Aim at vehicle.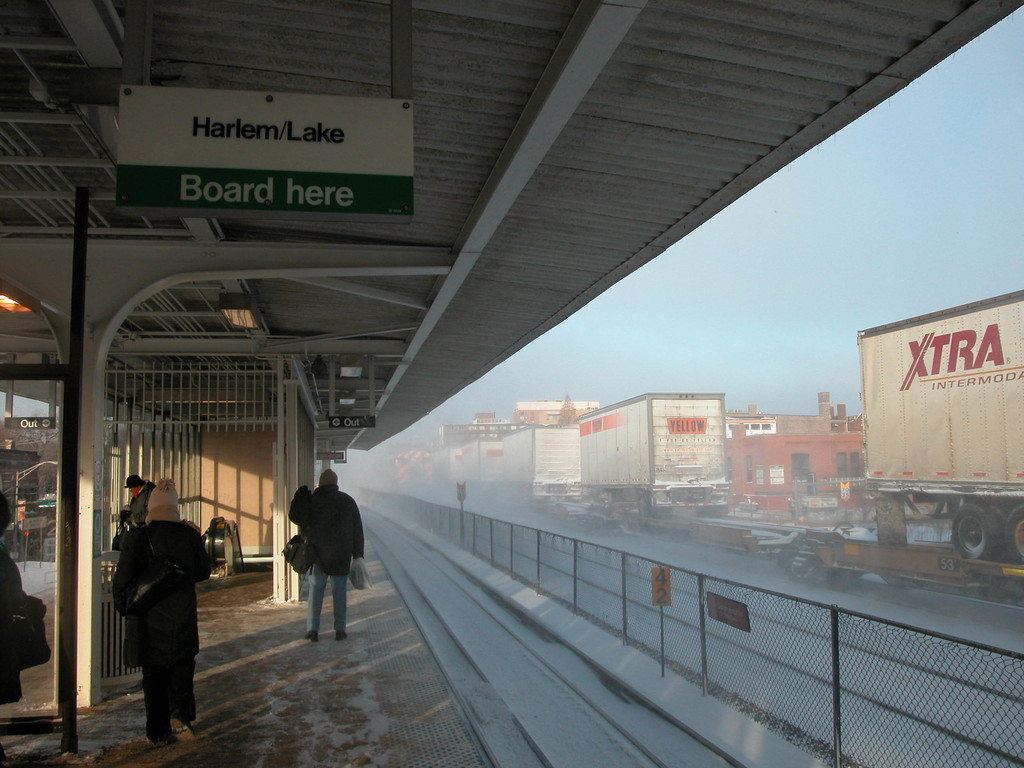
Aimed at {"x1": 575, "y1": 385, "x2": 732, "y2": 516}.
